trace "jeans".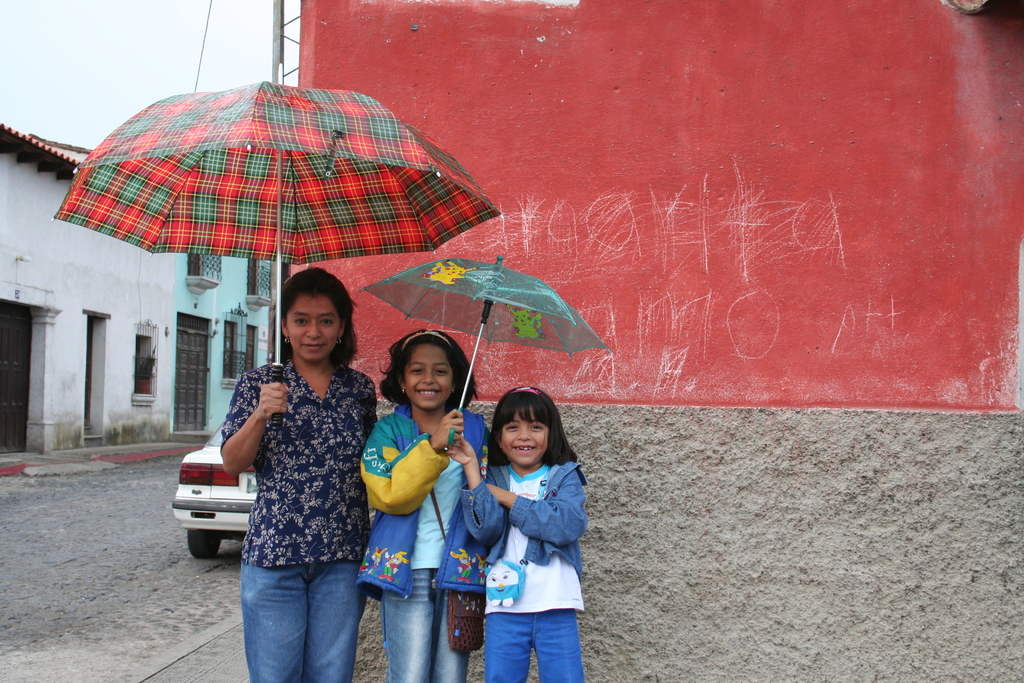
Traced to detection(469, 608, 588, 682).
